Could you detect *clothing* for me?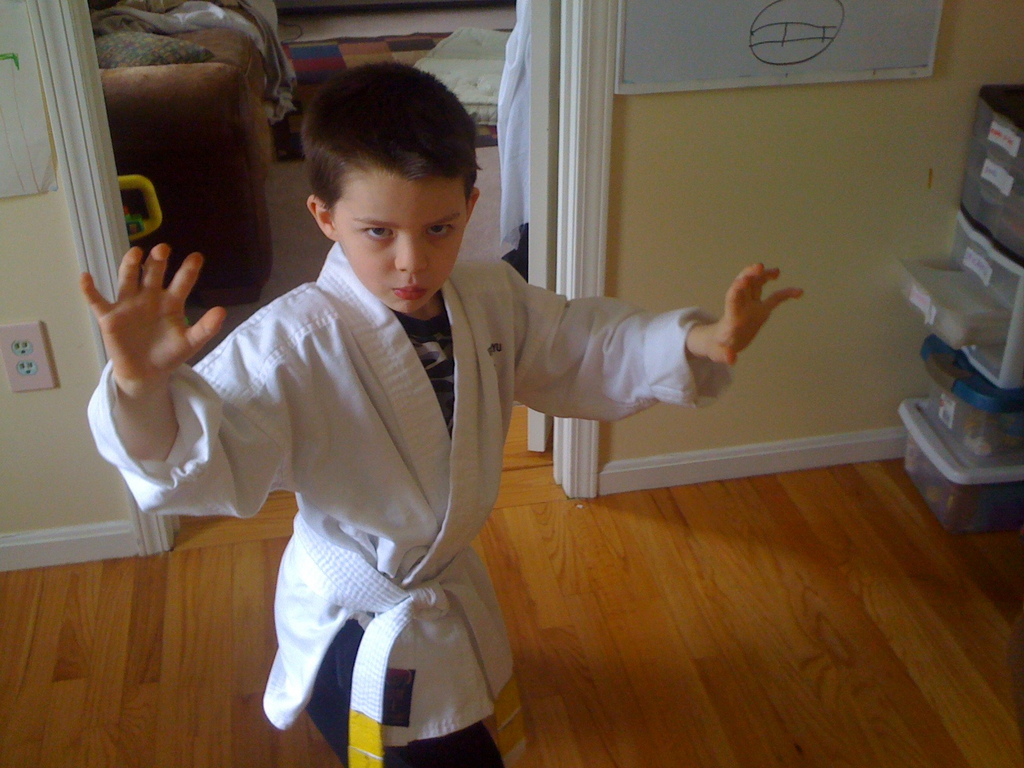
Detection result: locate(124, 104, 752, 739).
